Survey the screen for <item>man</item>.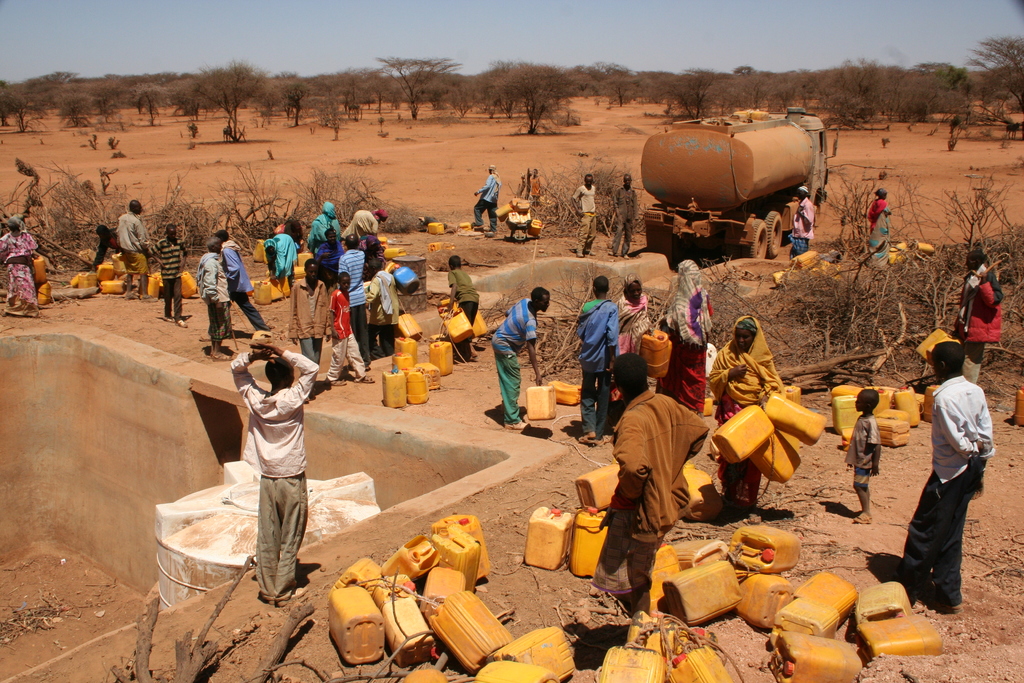
Survey found: <bbox>194, 240, 234, 359</bbox>.
